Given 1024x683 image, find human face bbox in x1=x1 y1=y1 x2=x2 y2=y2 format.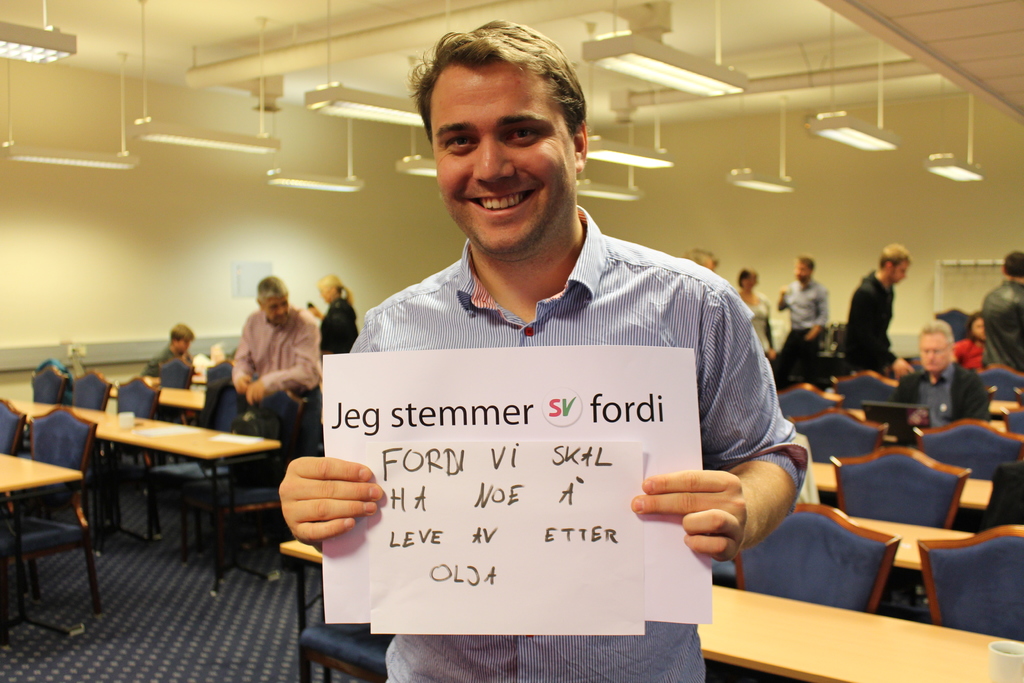
x1=321 y1=284 x2=331 y2=300.
